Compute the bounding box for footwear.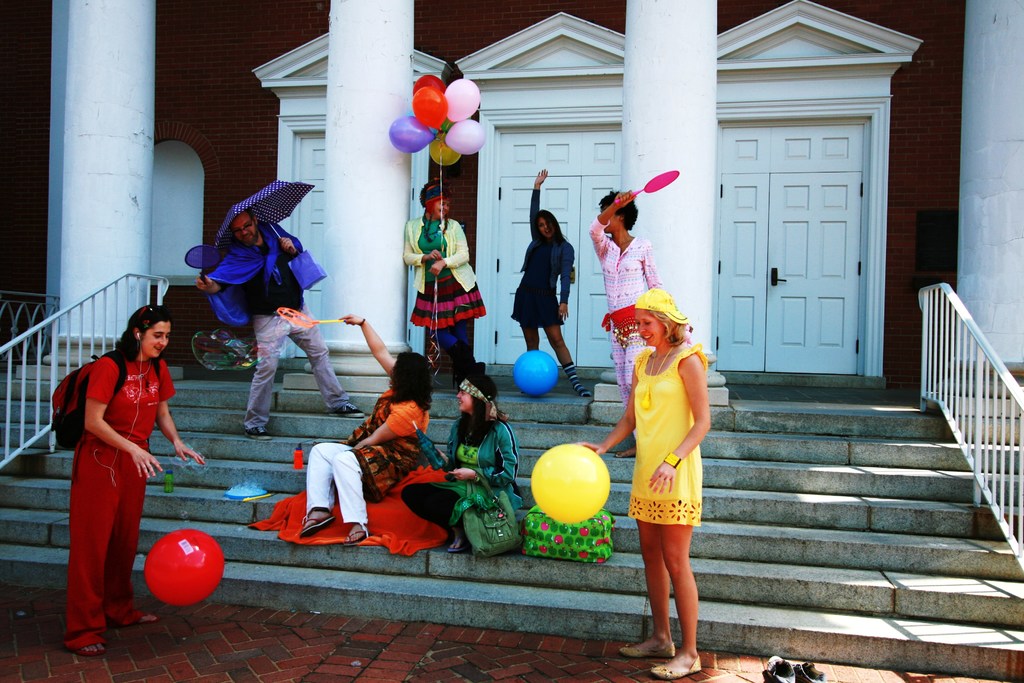
region(80, 645, 102, 659).
